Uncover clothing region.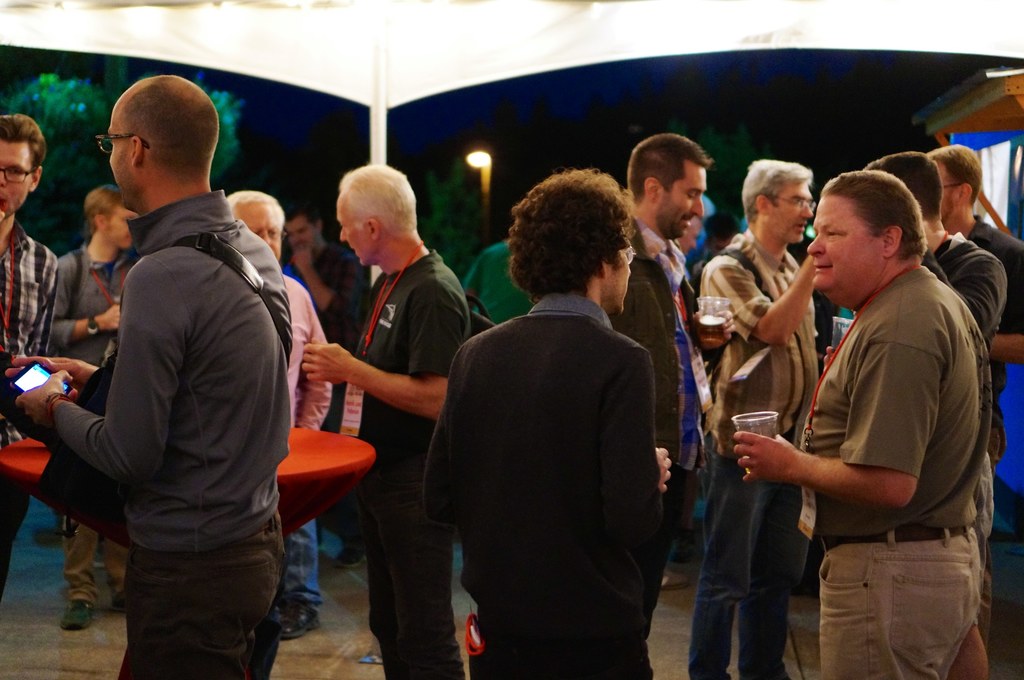
Uncovered: bbox=[617, 198, 723, 665].
